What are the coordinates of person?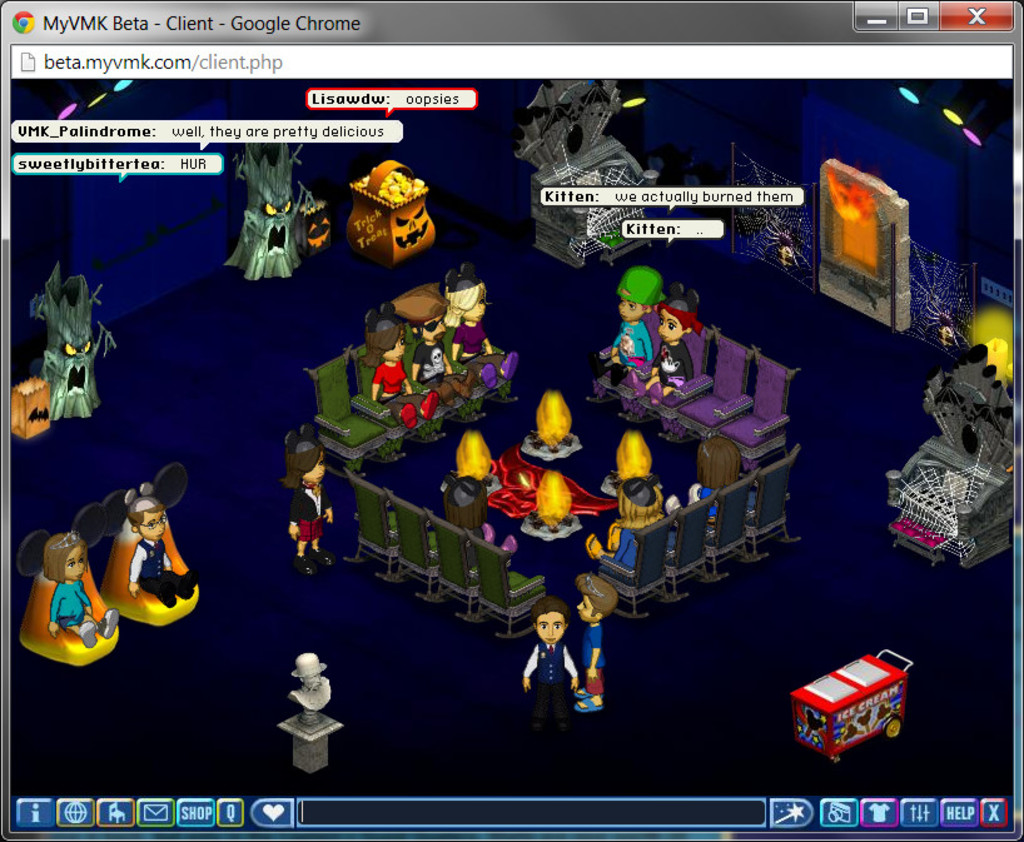
crop(130, 497, 193, 613).
